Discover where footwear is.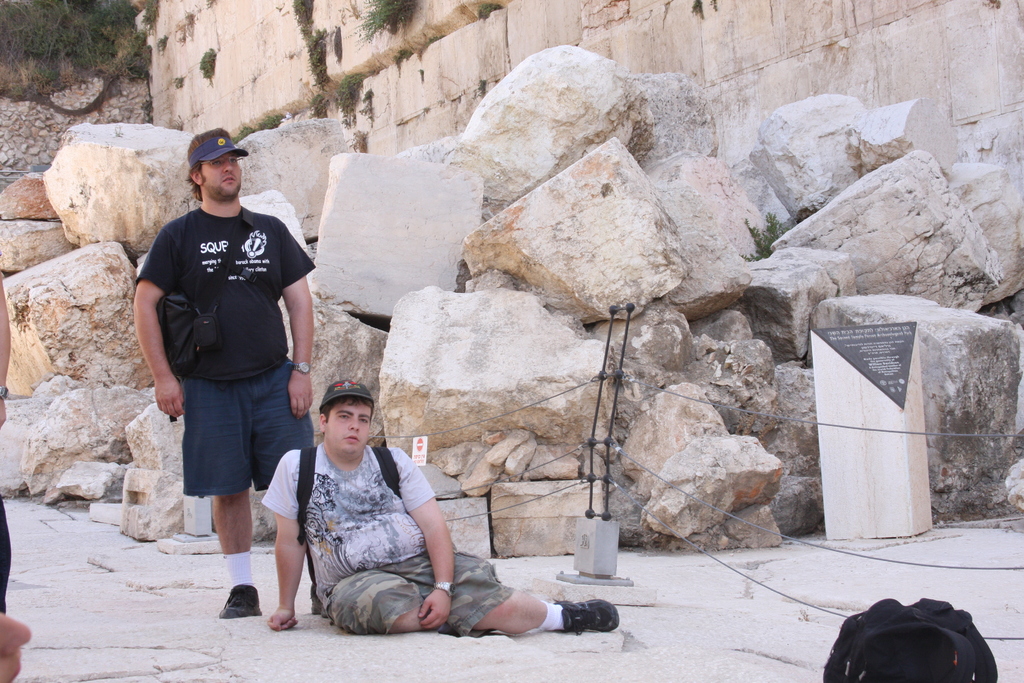
Discovered at (216, 584, 262, 618).
